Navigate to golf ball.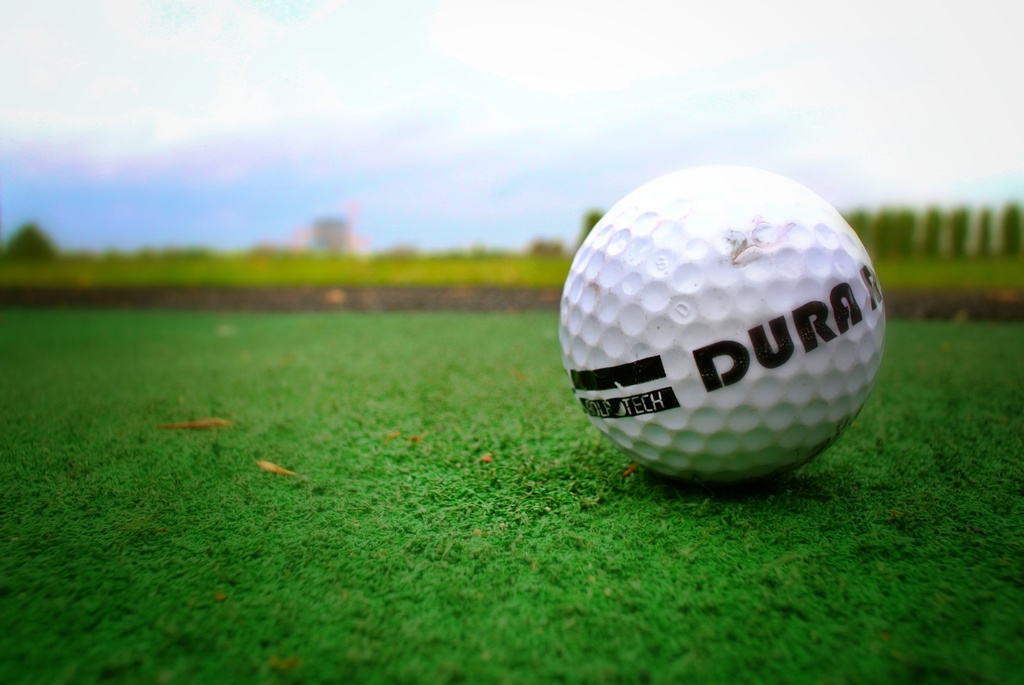
Navigation target: [left=551, top=157, right=898, bottom=494].
